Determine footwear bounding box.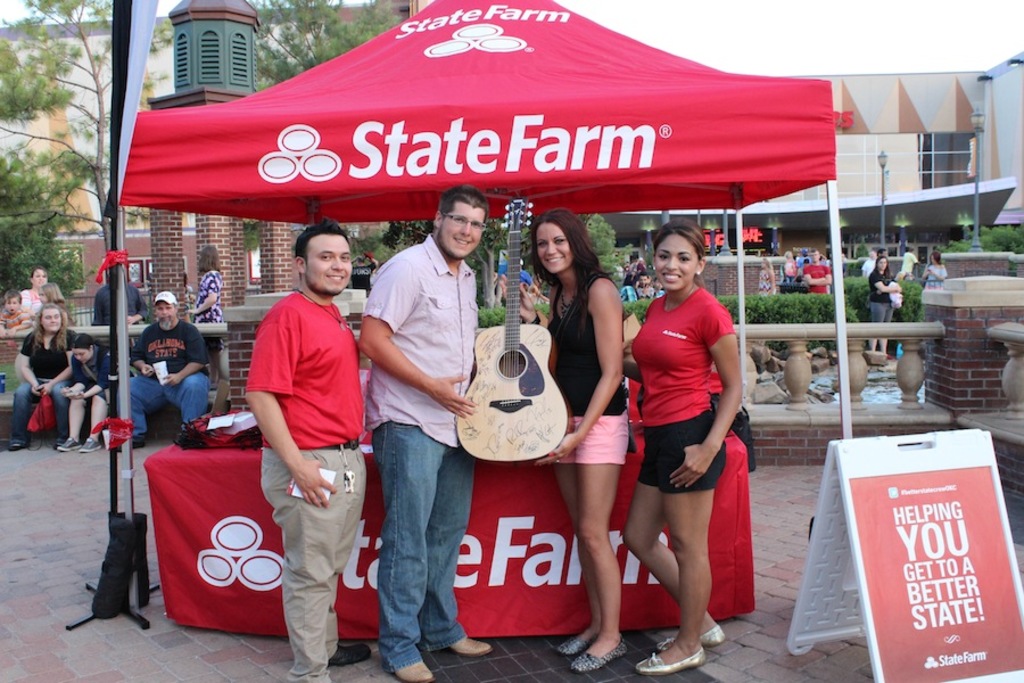
Determined: x1=551, y1=629, x2=589, y2=659.
